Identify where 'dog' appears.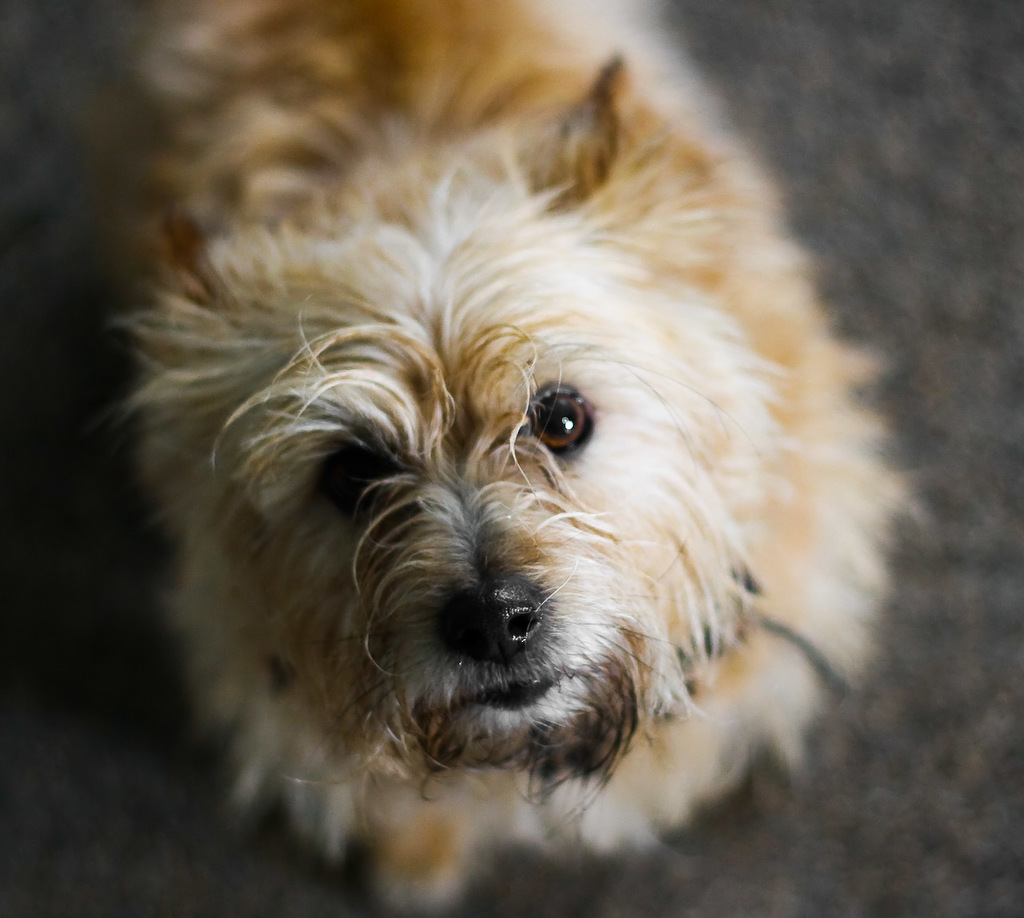
Appears at detection(108, 0, 935, 915).
